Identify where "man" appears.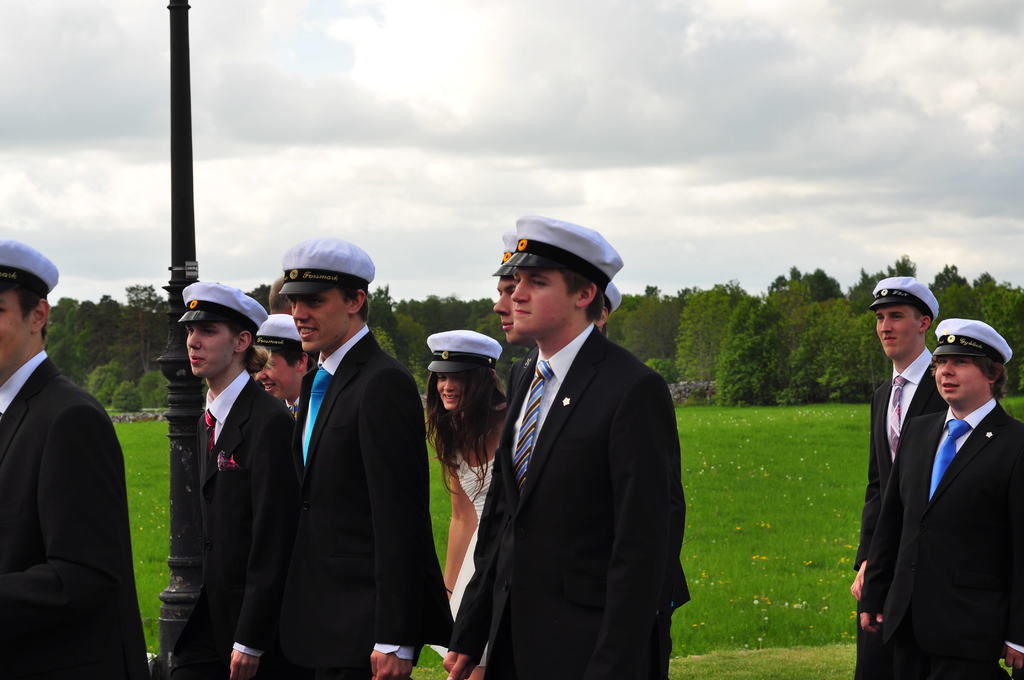
Appears at {"left": 849, "top": 273, "right": 934, "bottom": 679}.
